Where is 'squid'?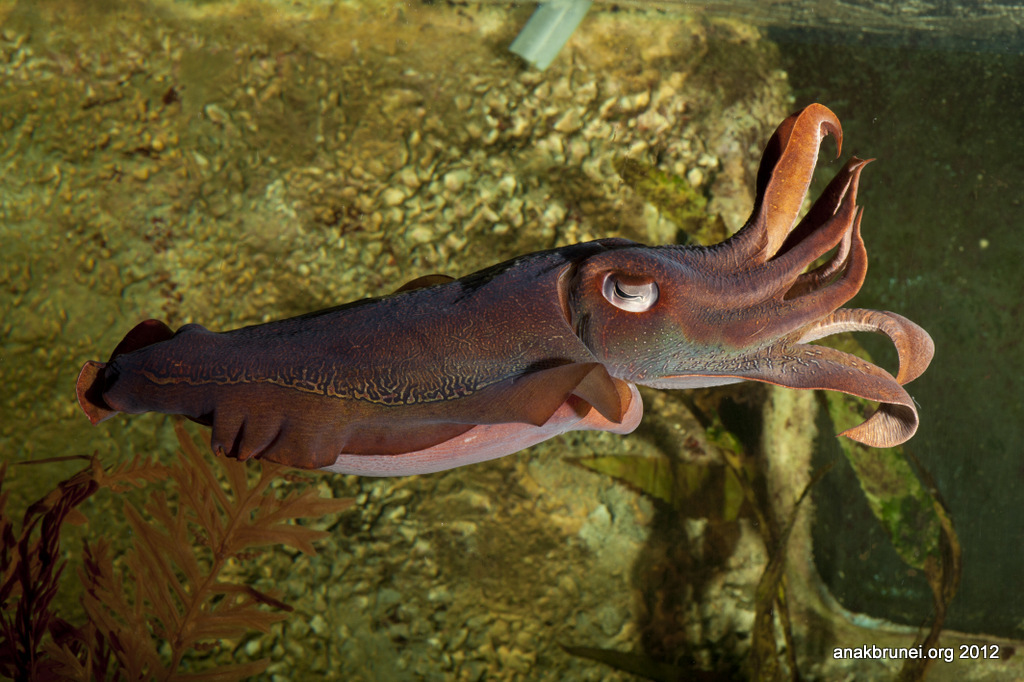
locate(88, 105, 933, 479).
